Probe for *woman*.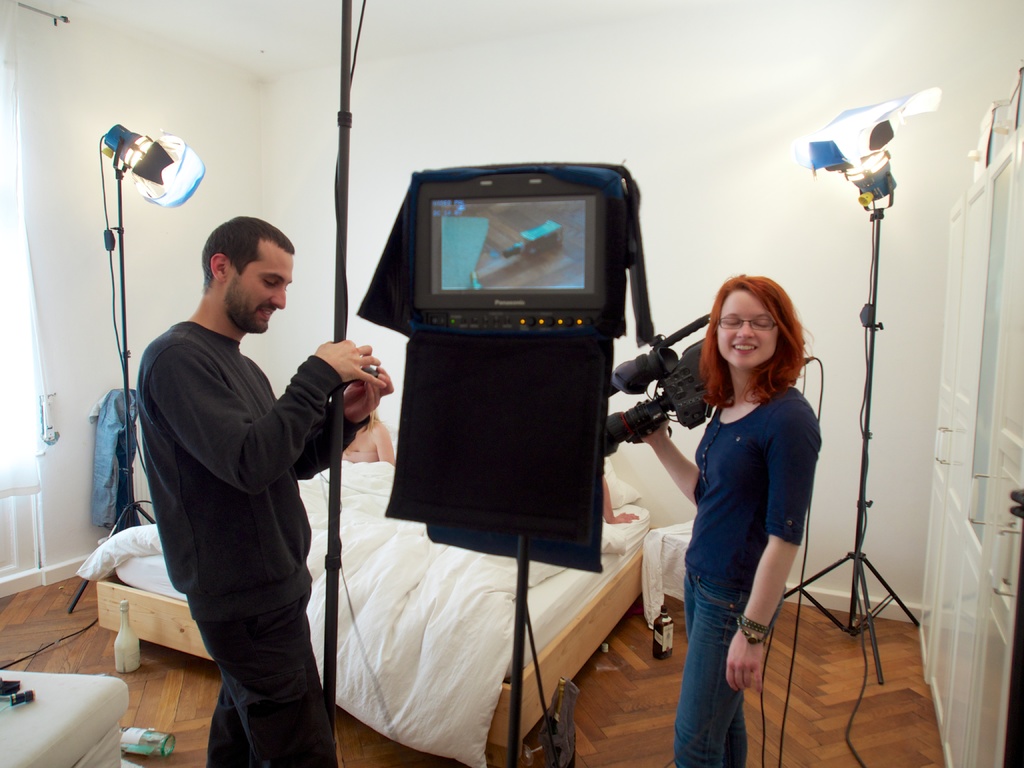
Probe result: rect(655, 251, 844, 757).
